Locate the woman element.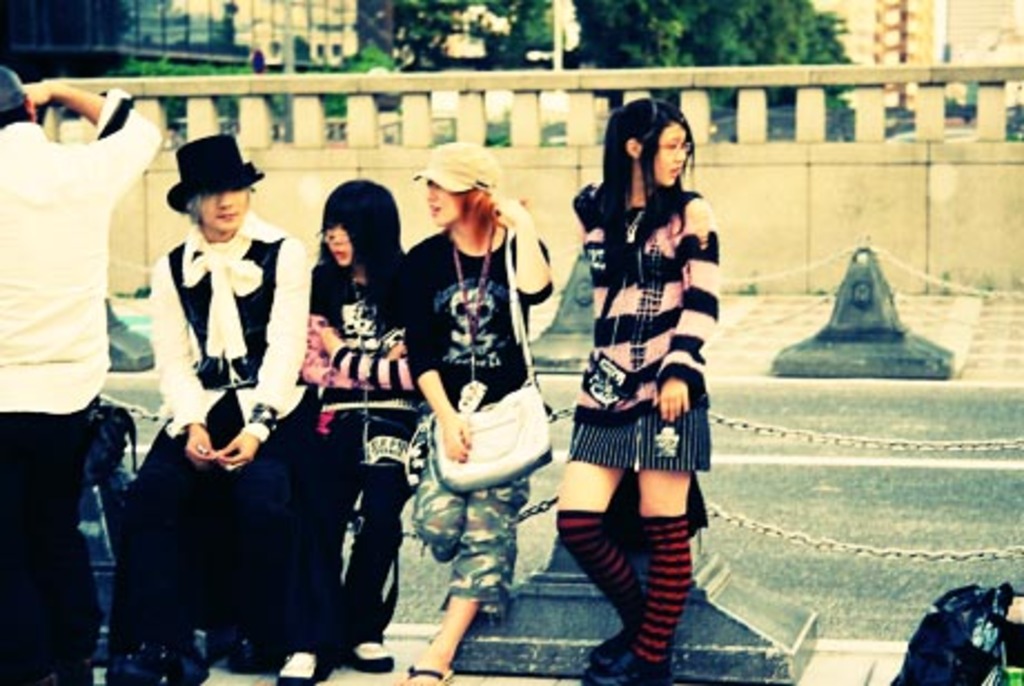
Element bbox: bbox=[543, 98, 728, 662].
